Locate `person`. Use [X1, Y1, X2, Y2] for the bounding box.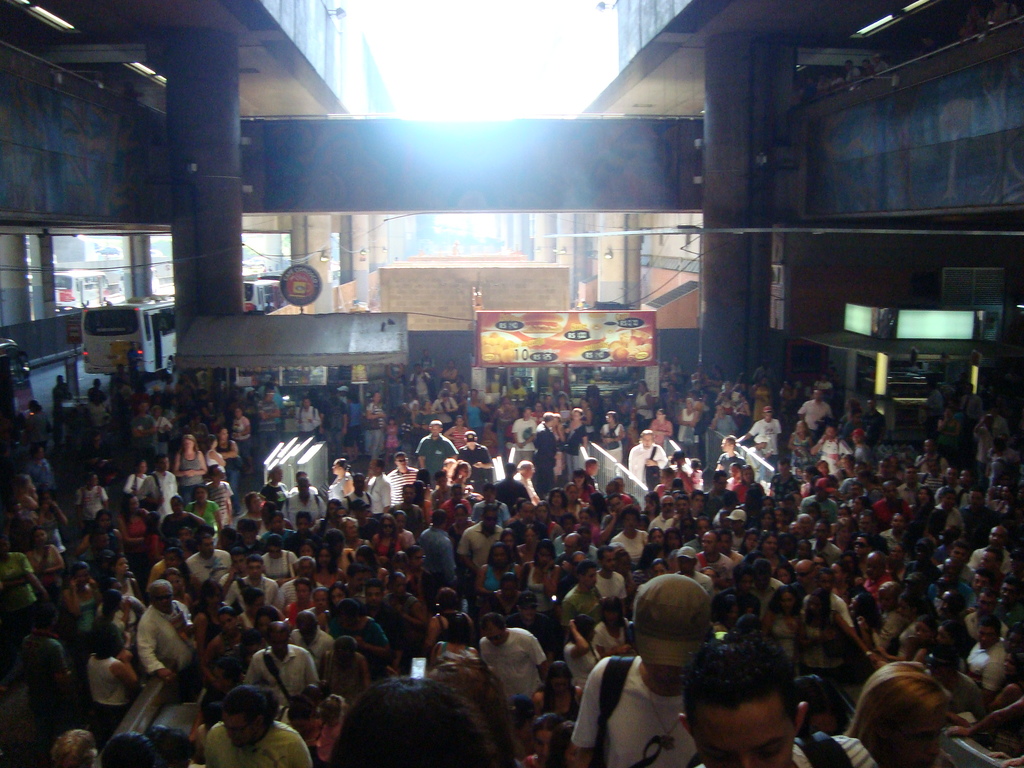
[530, 705, 584, 765].
